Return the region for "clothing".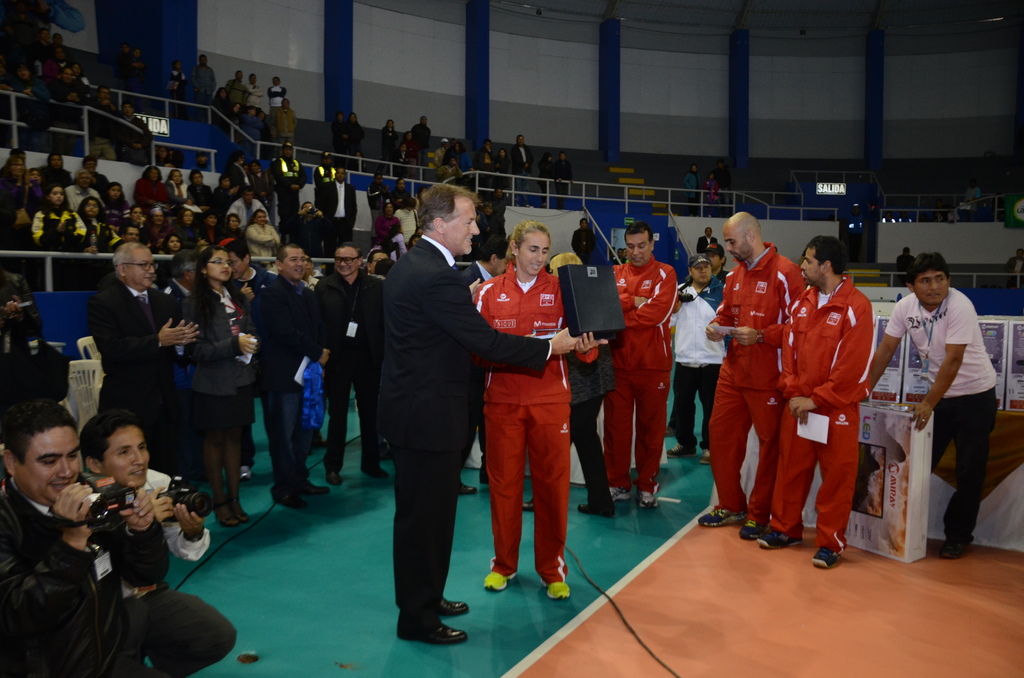
select_region(552, 275, 621, 511).
